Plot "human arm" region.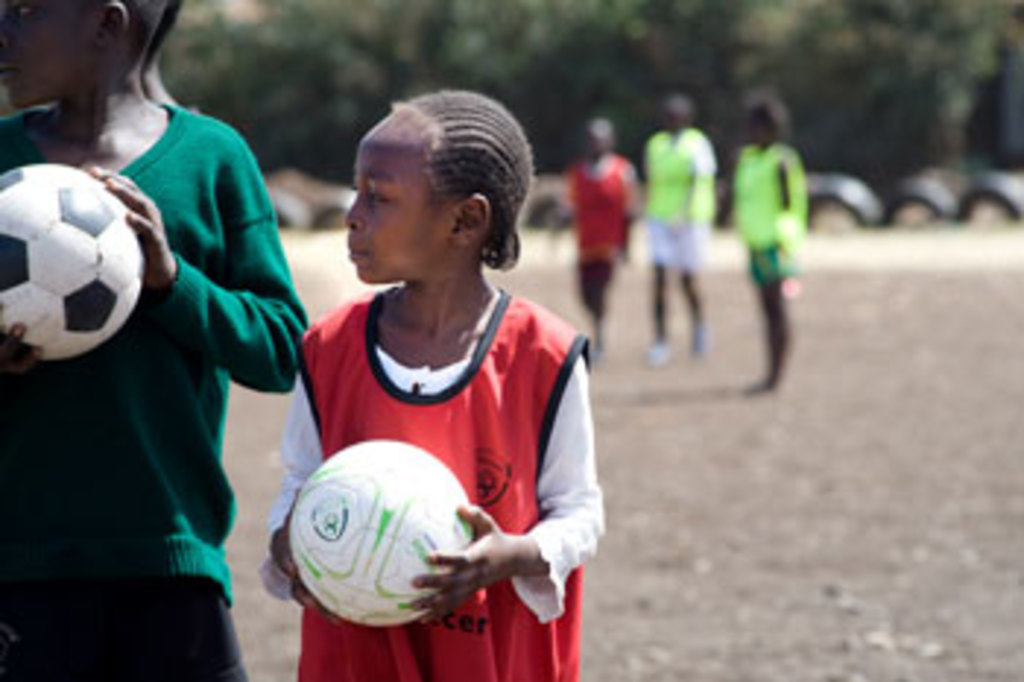
Plotted at 255,372,325,585.
